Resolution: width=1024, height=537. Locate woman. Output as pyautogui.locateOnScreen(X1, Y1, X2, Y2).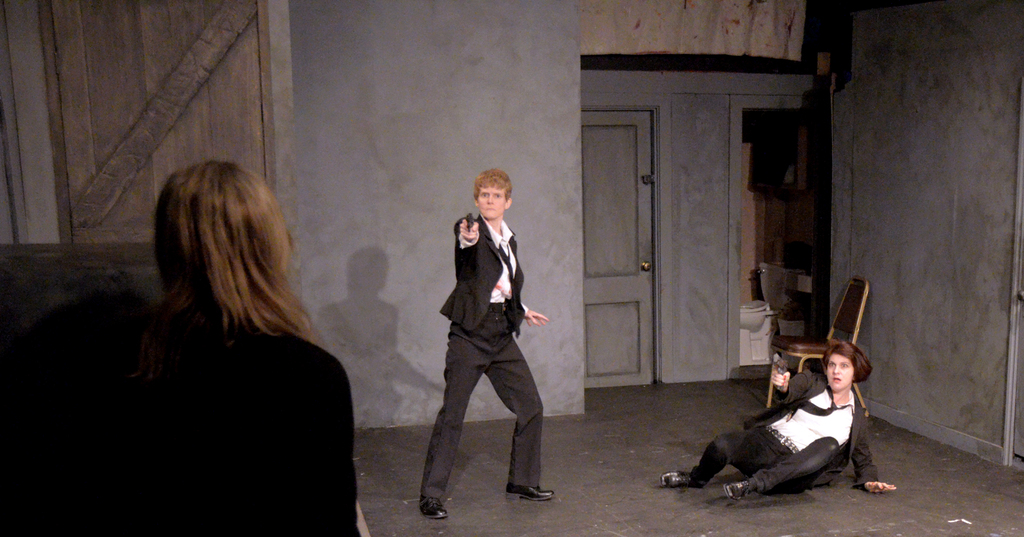
pyautogui.locateOnScreen(83, 138, 356, 522).
